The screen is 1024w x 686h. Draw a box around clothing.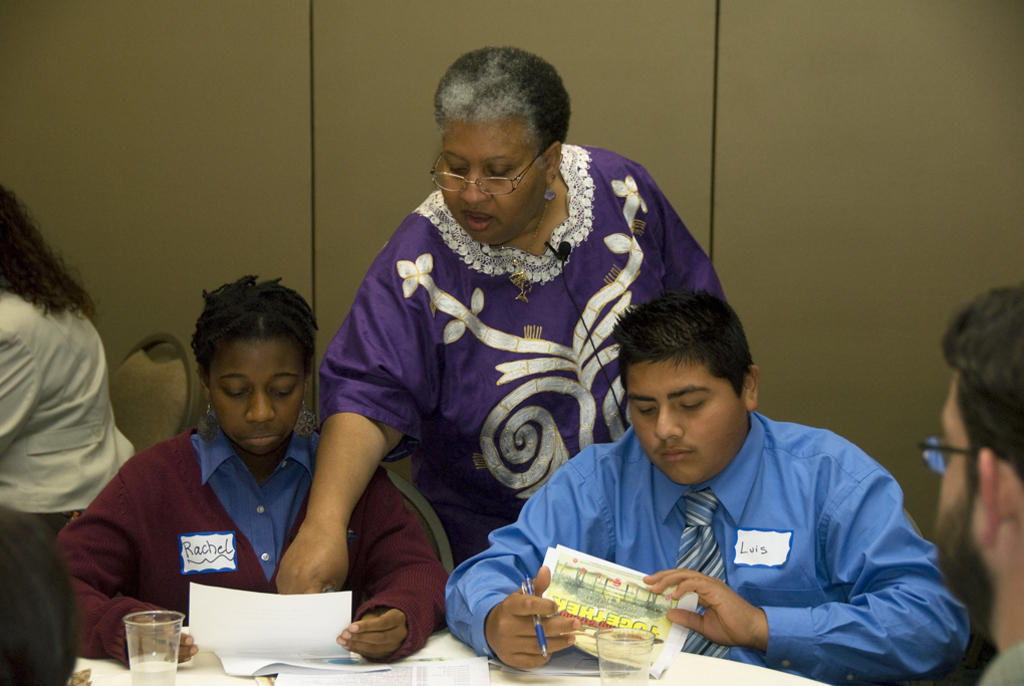
bbox(314, 132, 708, 567).
